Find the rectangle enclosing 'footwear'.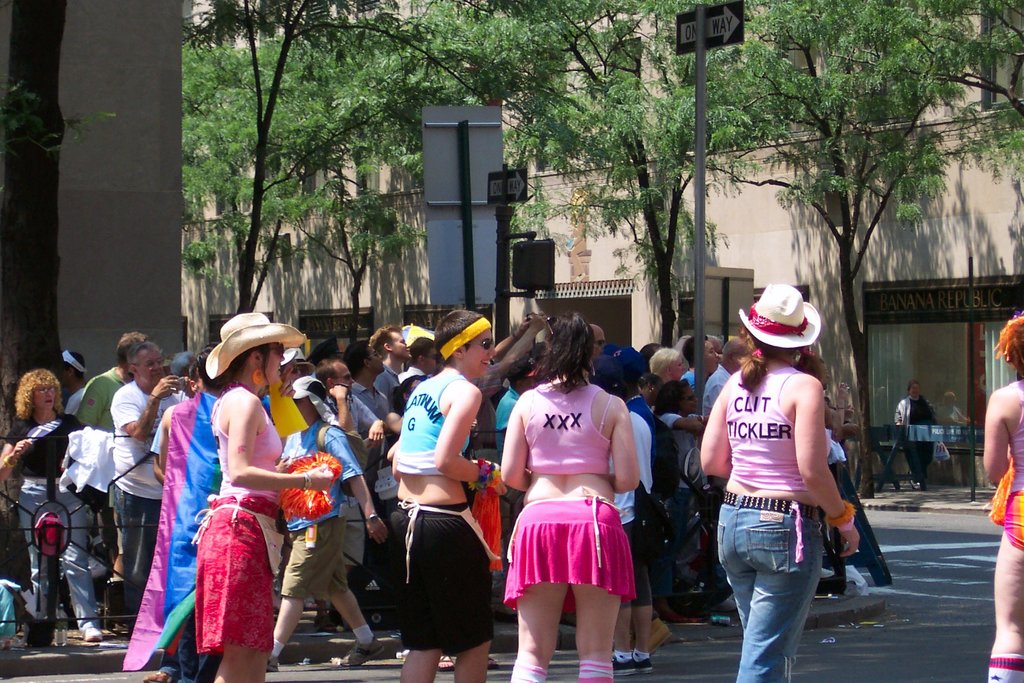
(340,637,385,666).
